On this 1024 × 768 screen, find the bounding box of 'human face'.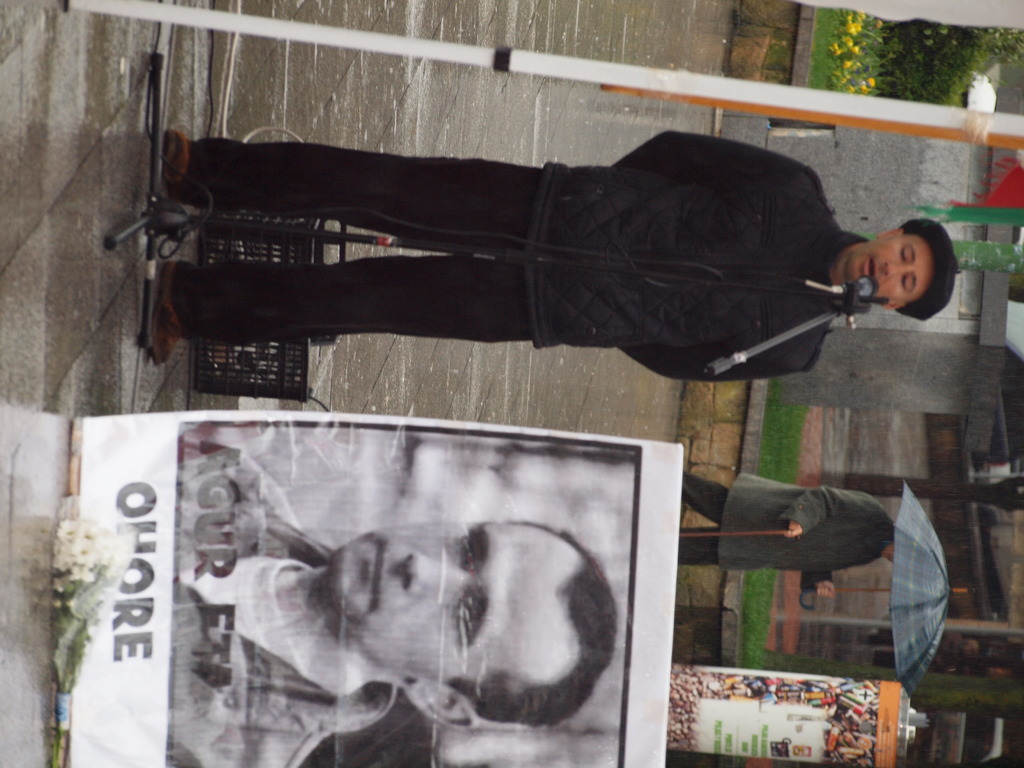
Bounding box: 324/522/577/683.
